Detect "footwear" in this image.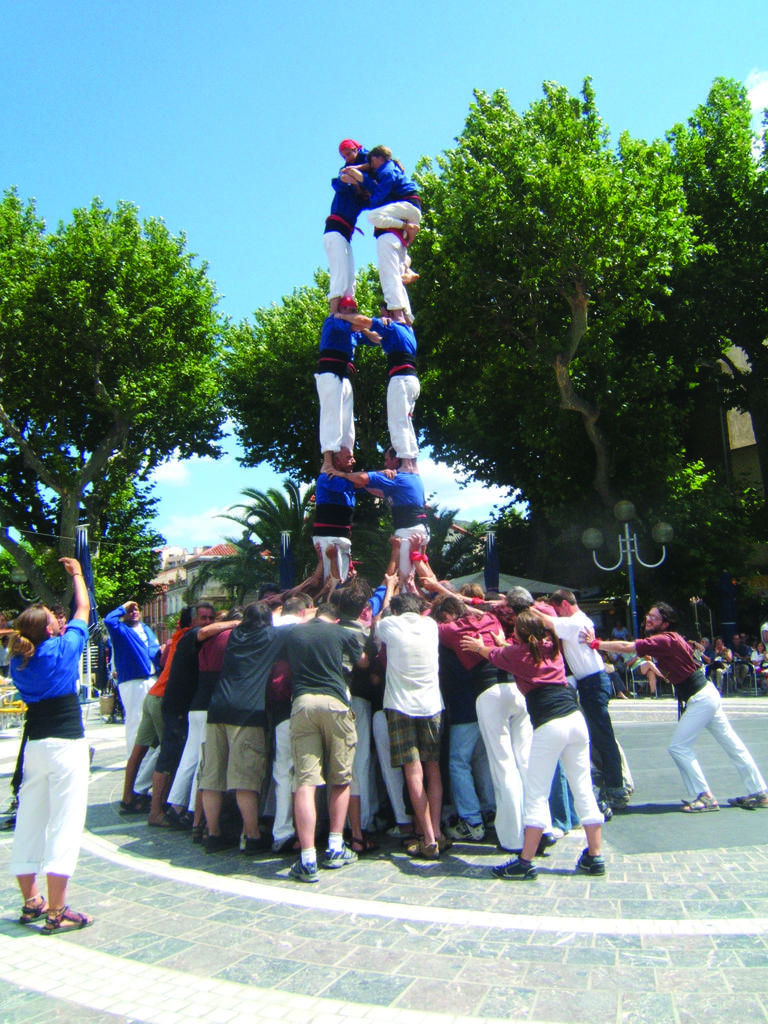
Detection: {"left": 344, "top": 832, "right": 374, "bottom": 855}.
